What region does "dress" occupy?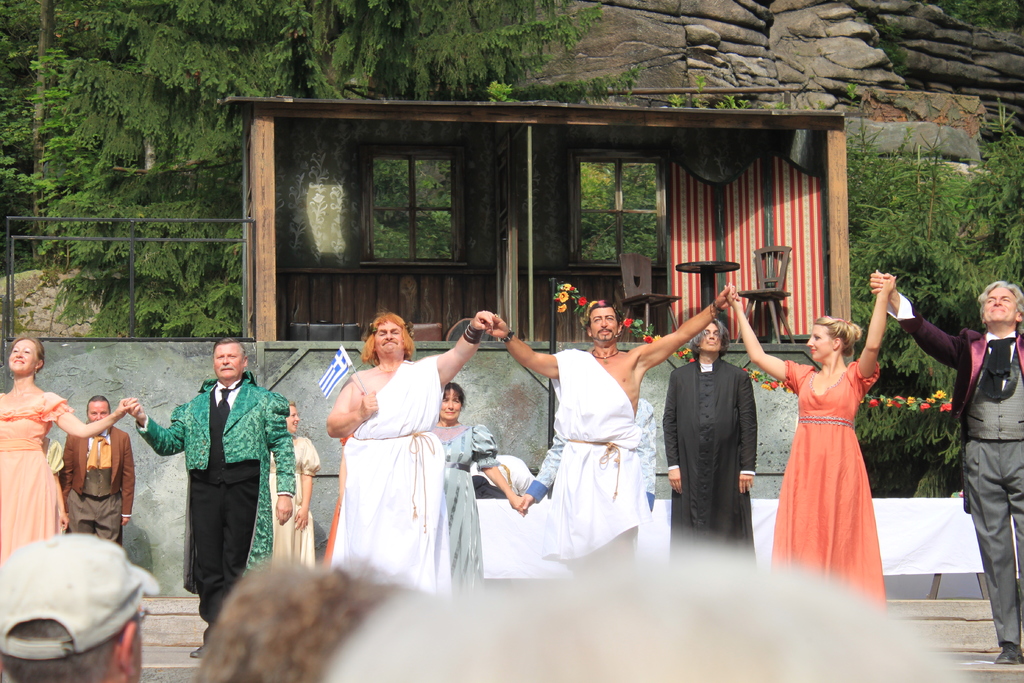
crop(431, 420, 502, 592).
